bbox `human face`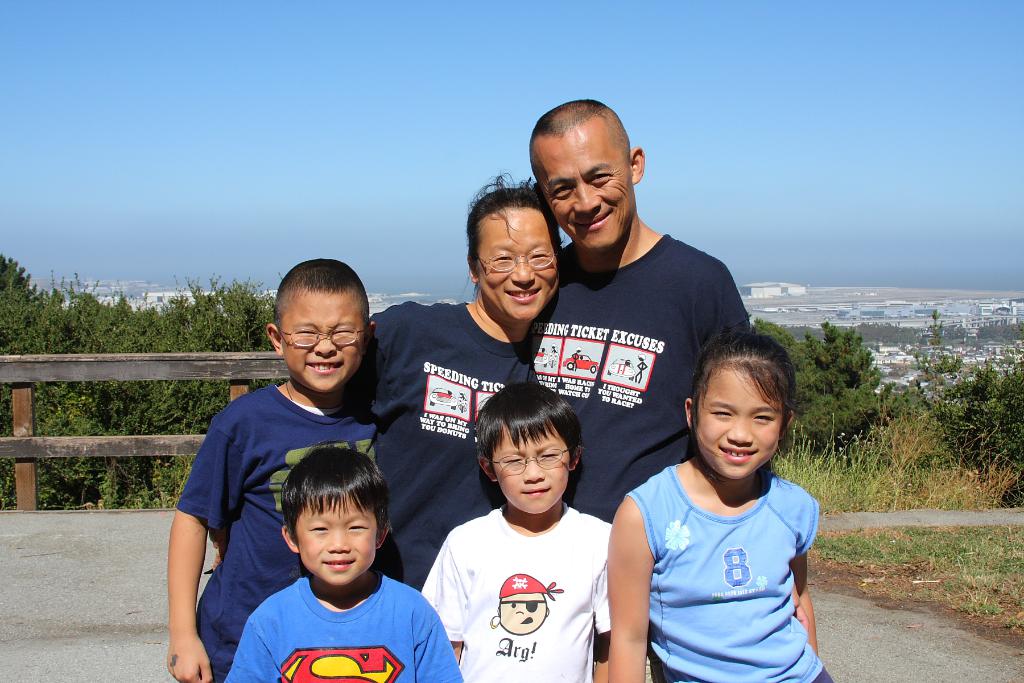
rect(696, 366, 782, 477)
